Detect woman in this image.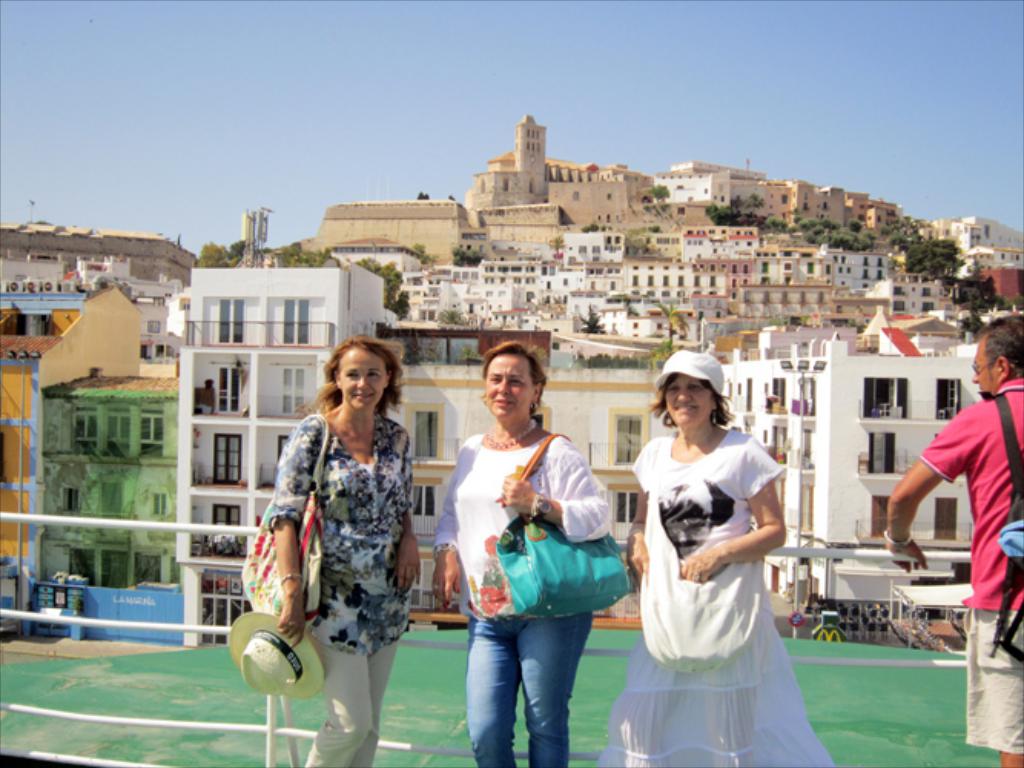
Detection: 430,338,613,766.
